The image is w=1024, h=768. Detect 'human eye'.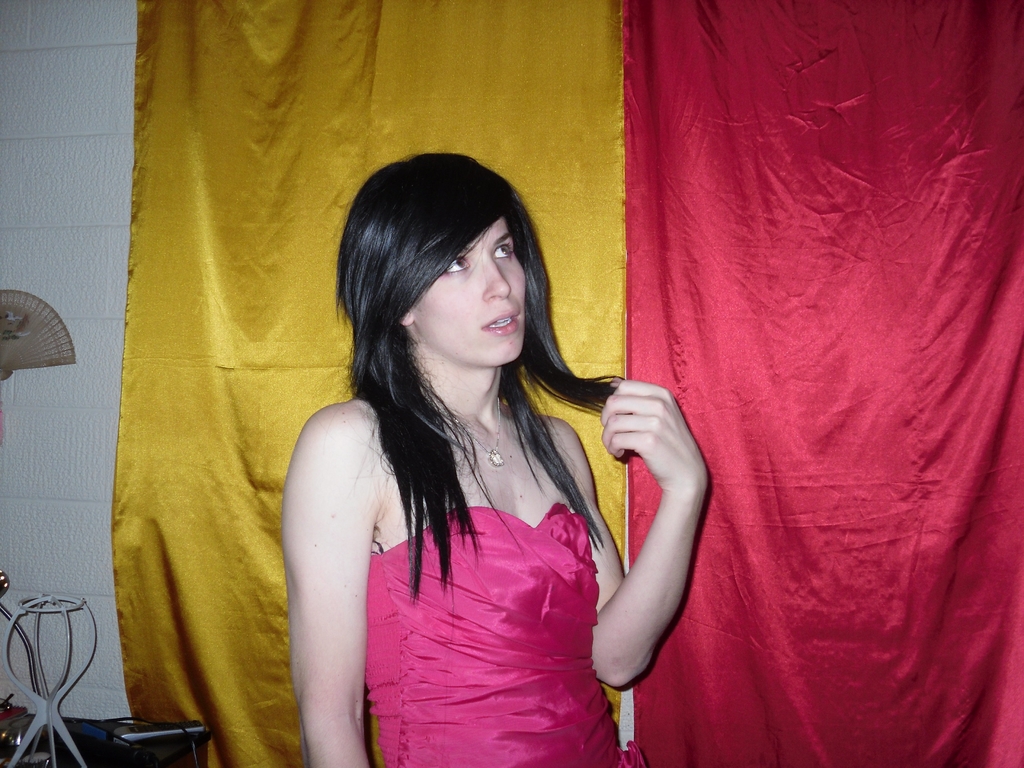
Detection: <bbox>440, 253, 473, 275</bbox>.
